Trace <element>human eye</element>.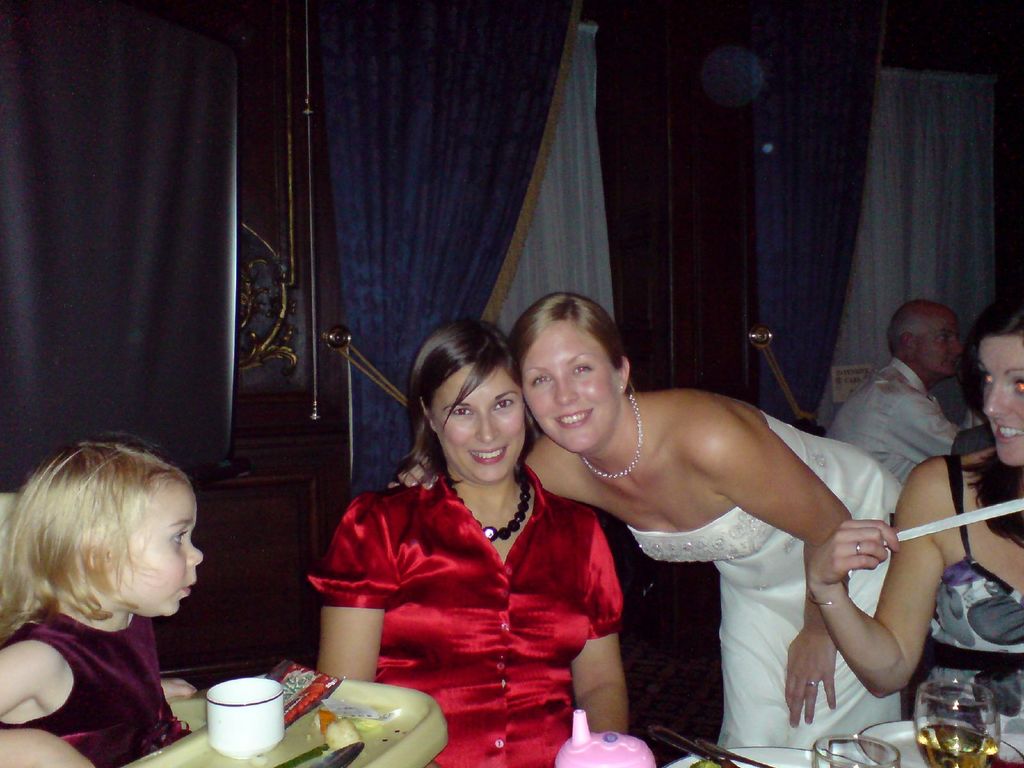
Traced to select_region(1009, 376, 1023, 397).
